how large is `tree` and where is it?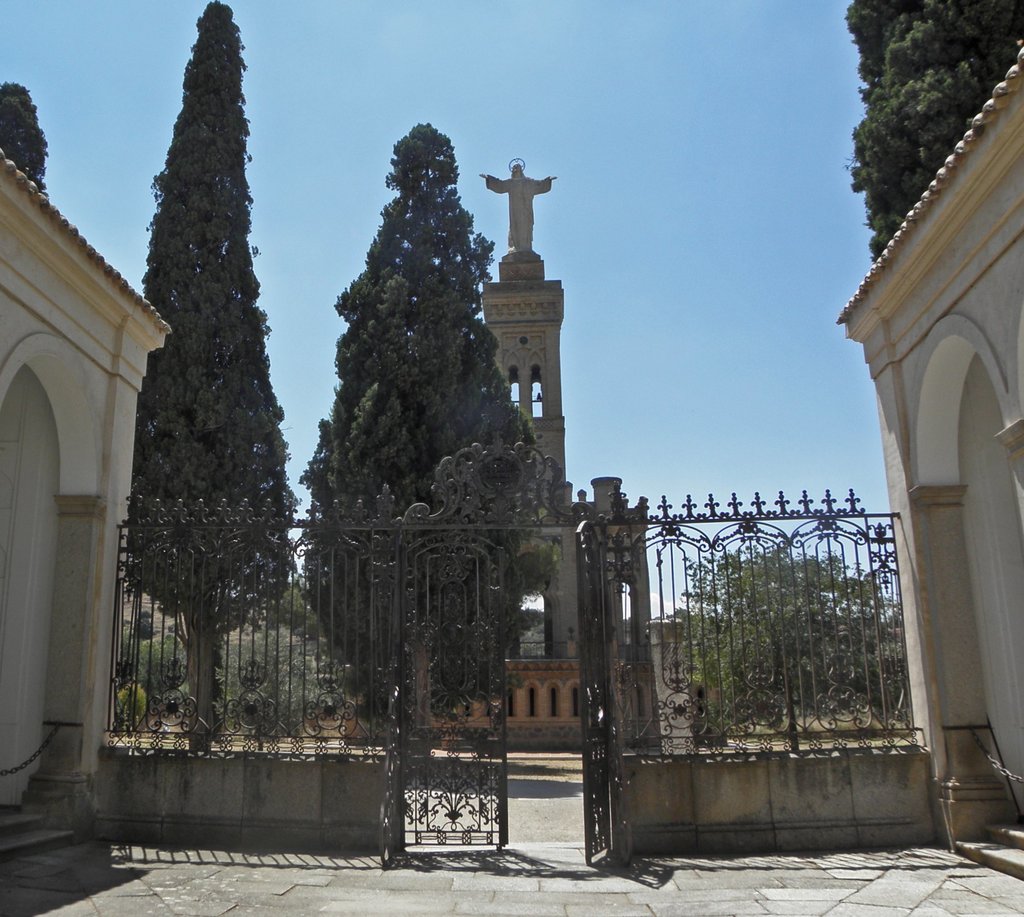
Bounding box: 99:4:293:831.
